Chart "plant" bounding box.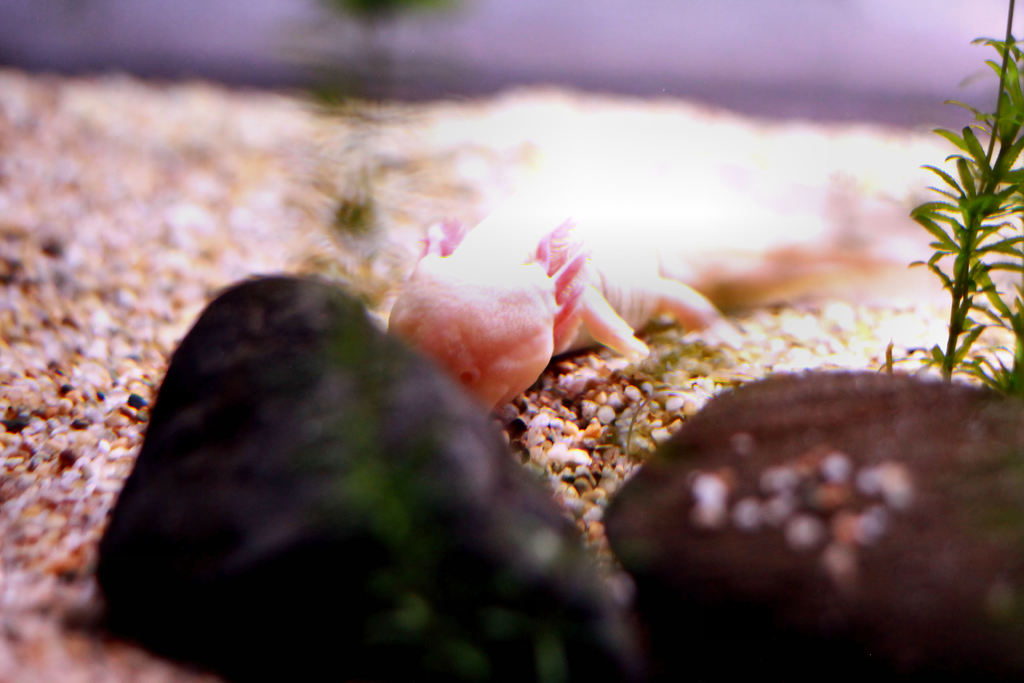
Charted: bbox=[892, 69, 1015, 410].
